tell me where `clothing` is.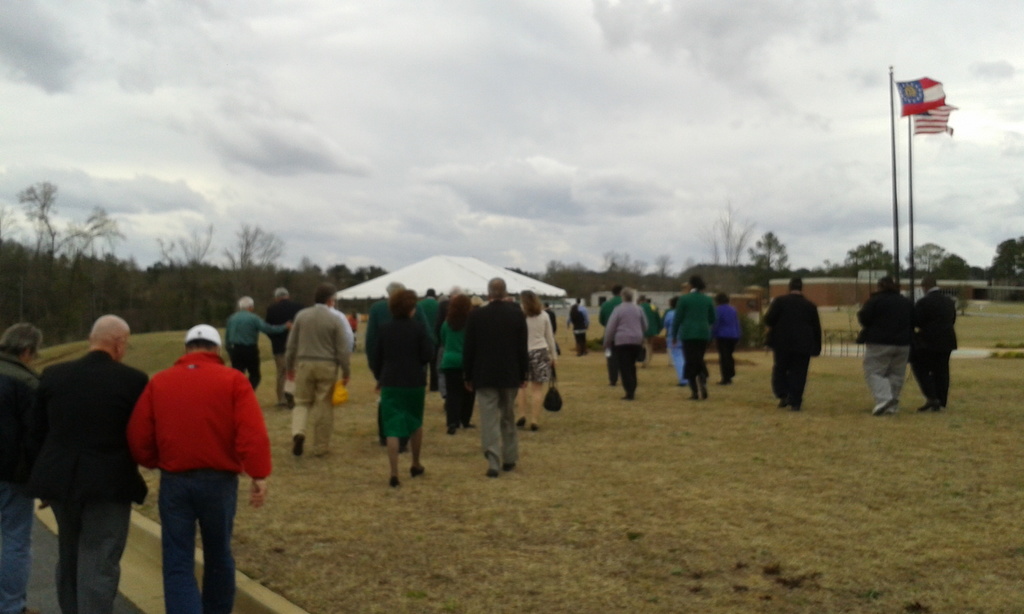
`clothing` is at {"x1": 31, "y1": 319, "x2": 139, "y2": 596}.
